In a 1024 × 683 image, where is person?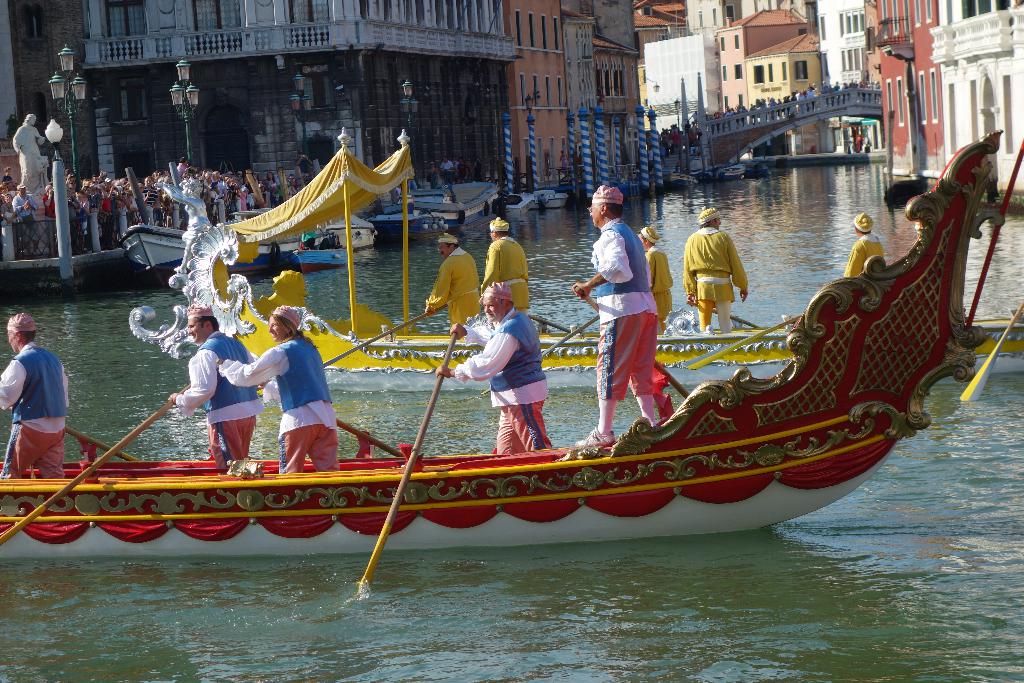
{"left": 437, "top": 279, "right": 552, "bottom": 457}.
